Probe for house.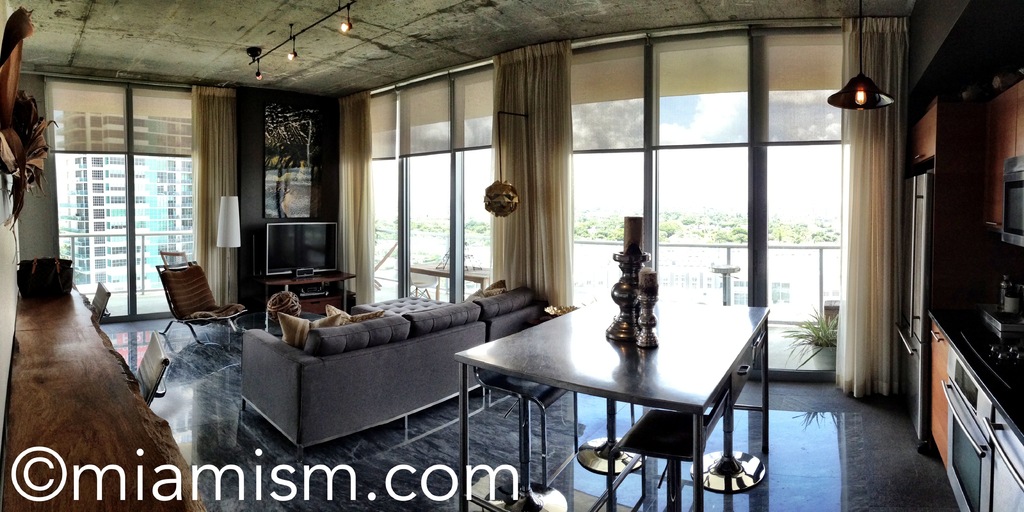
Probe result: 0, 0, 1023, 511.
